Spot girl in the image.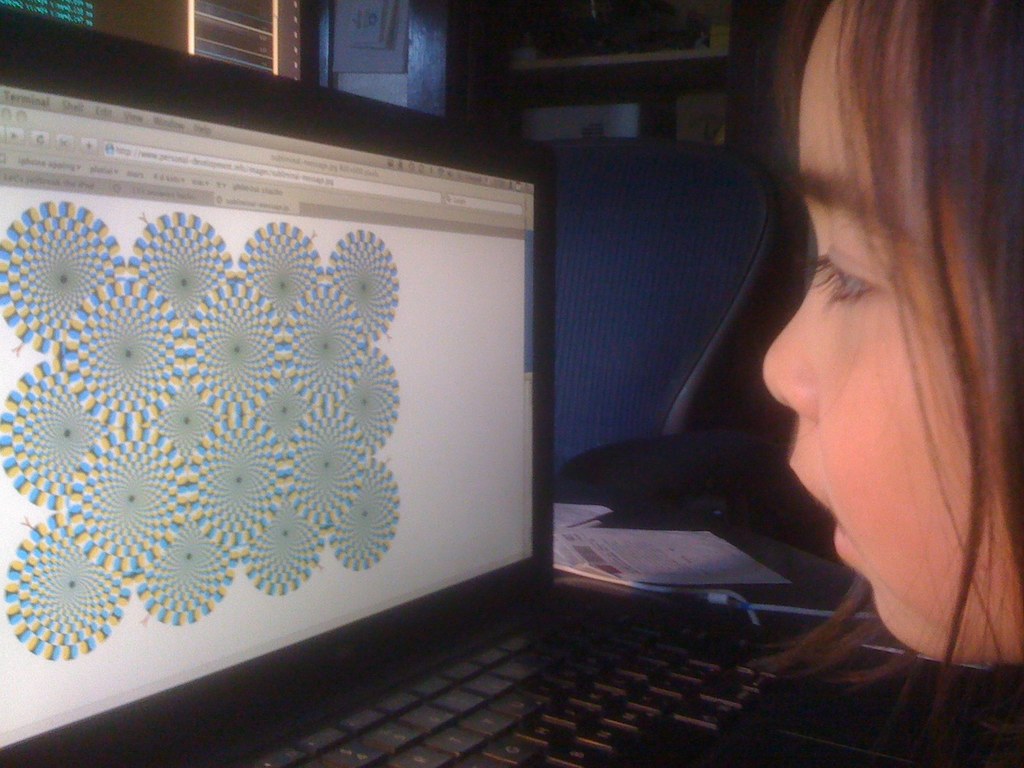
girl found at box=[764, 0, 1023, 746].
